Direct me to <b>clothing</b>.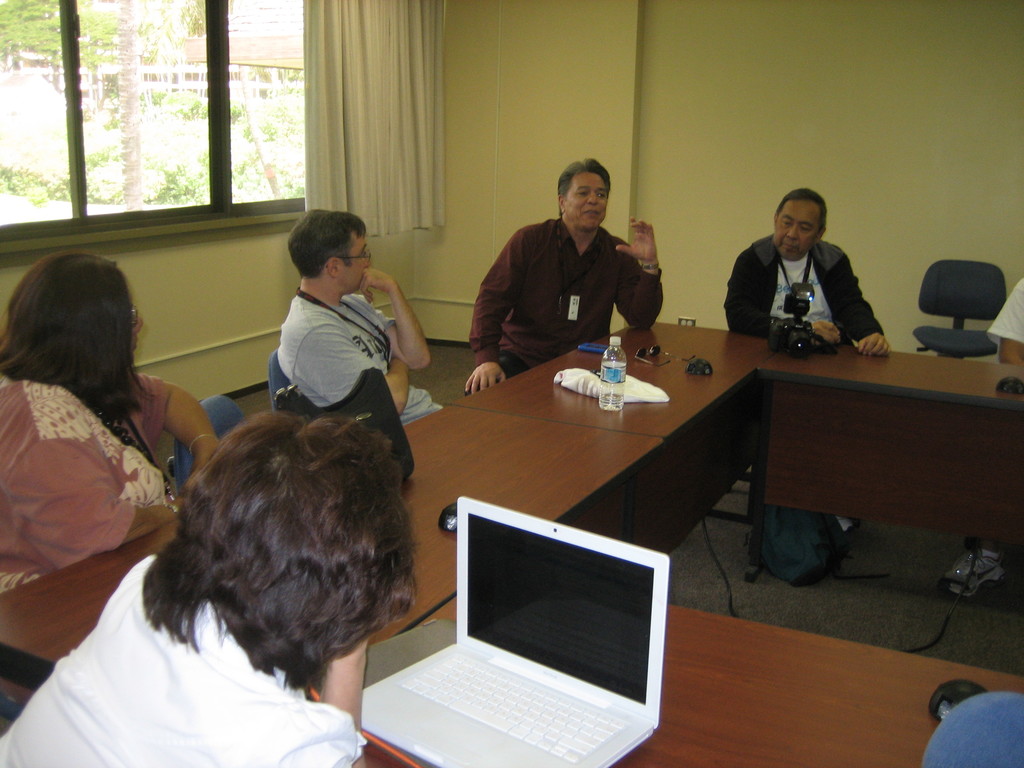
Direction: box=[979, 273, 1023, 340].
